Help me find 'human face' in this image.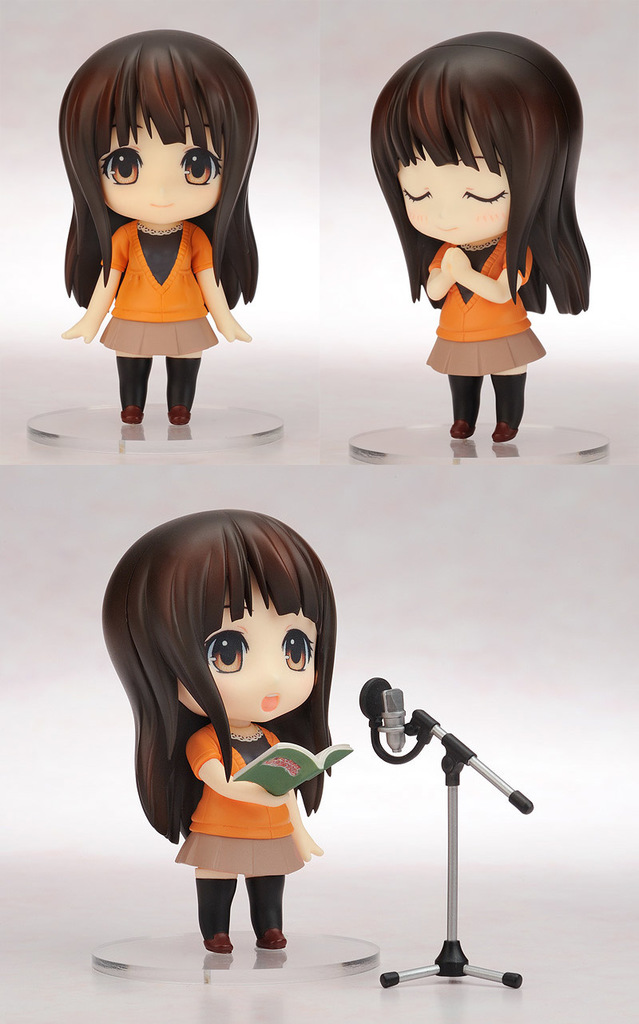
Found it: Rect(173, 574, 320, 721).
